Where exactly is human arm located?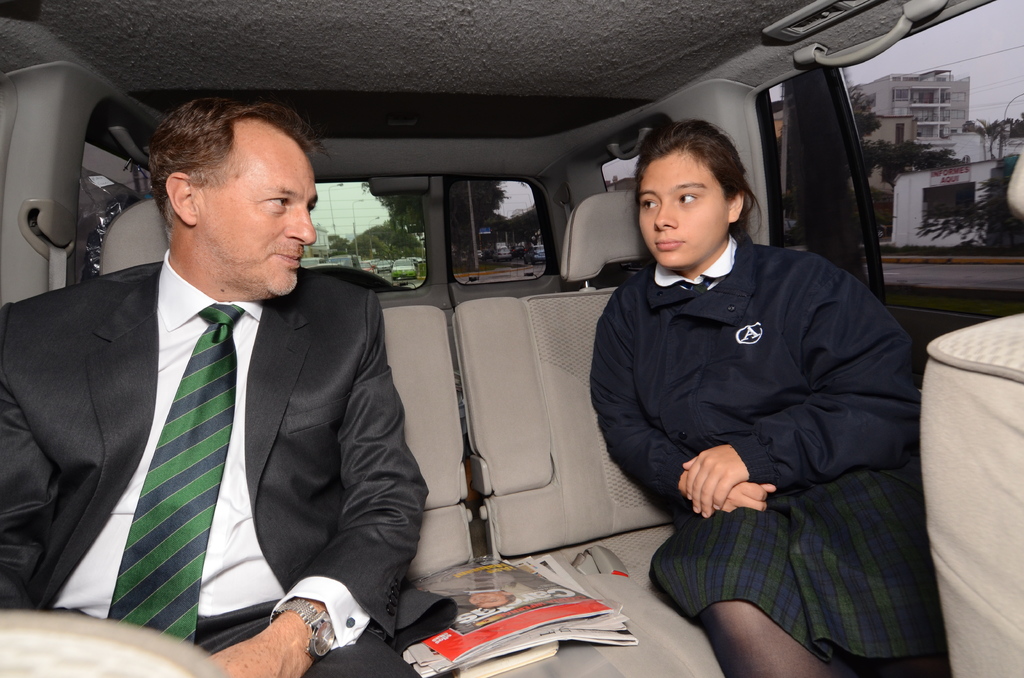
Its bounding box is box(0, 304, 60, 611).
